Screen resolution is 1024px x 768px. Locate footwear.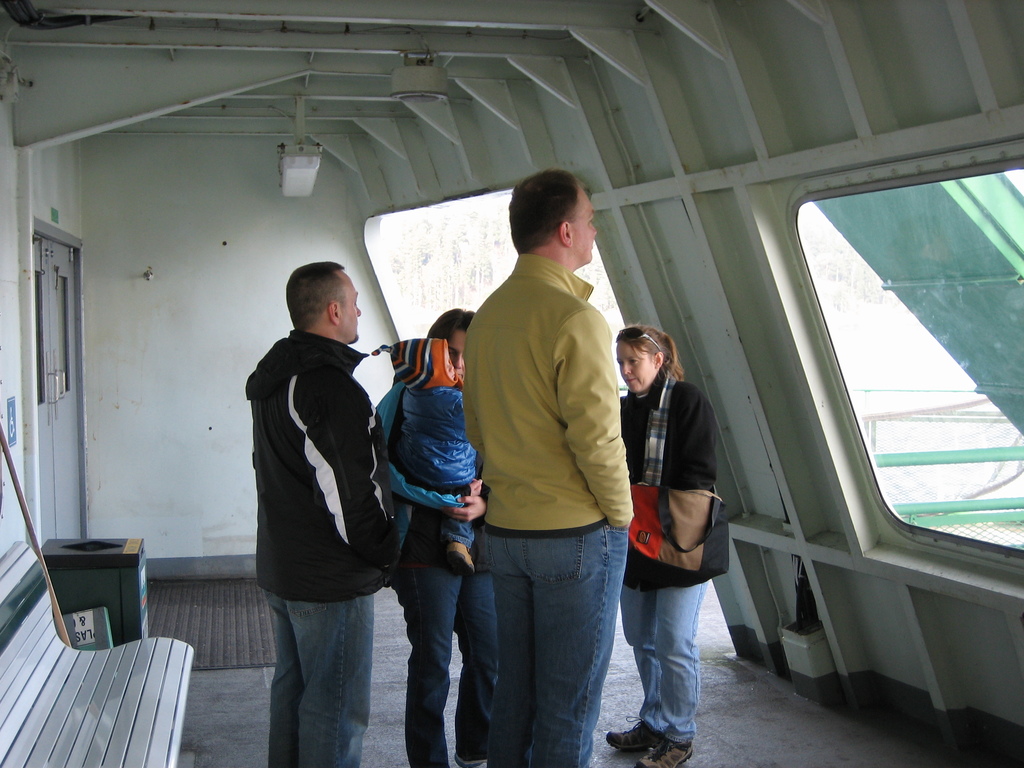
l=633, t=734, r=702, b=767.
